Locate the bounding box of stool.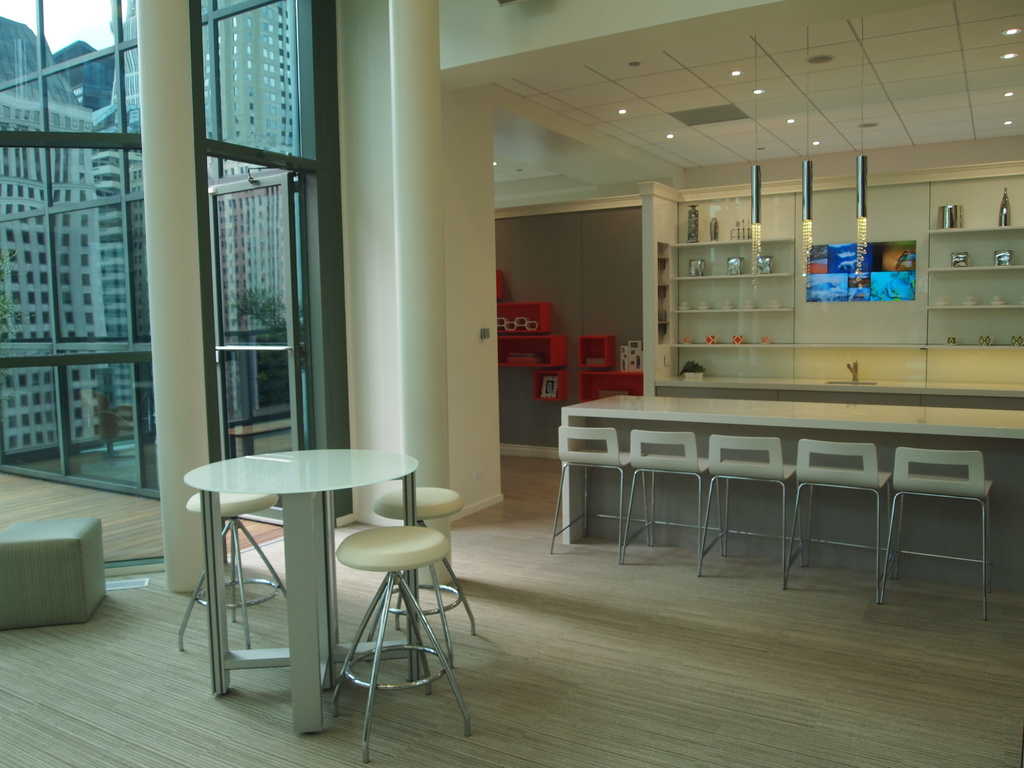
Bounding box: [329, 525, 470, 765].
